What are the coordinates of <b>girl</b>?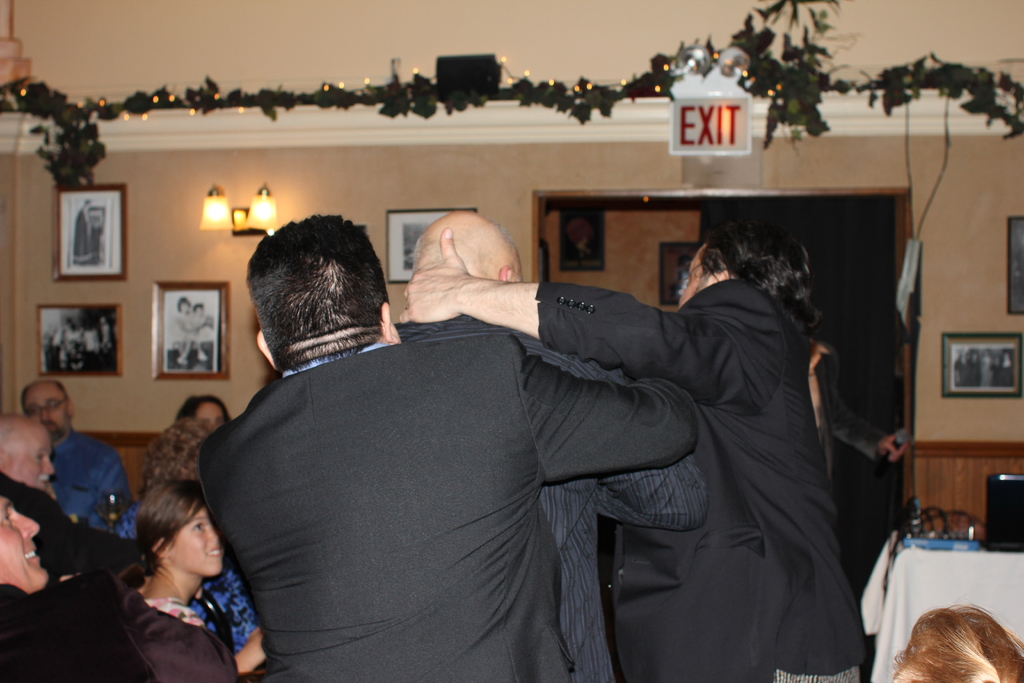
(left=118, top=490, right=268, bottom=682).
